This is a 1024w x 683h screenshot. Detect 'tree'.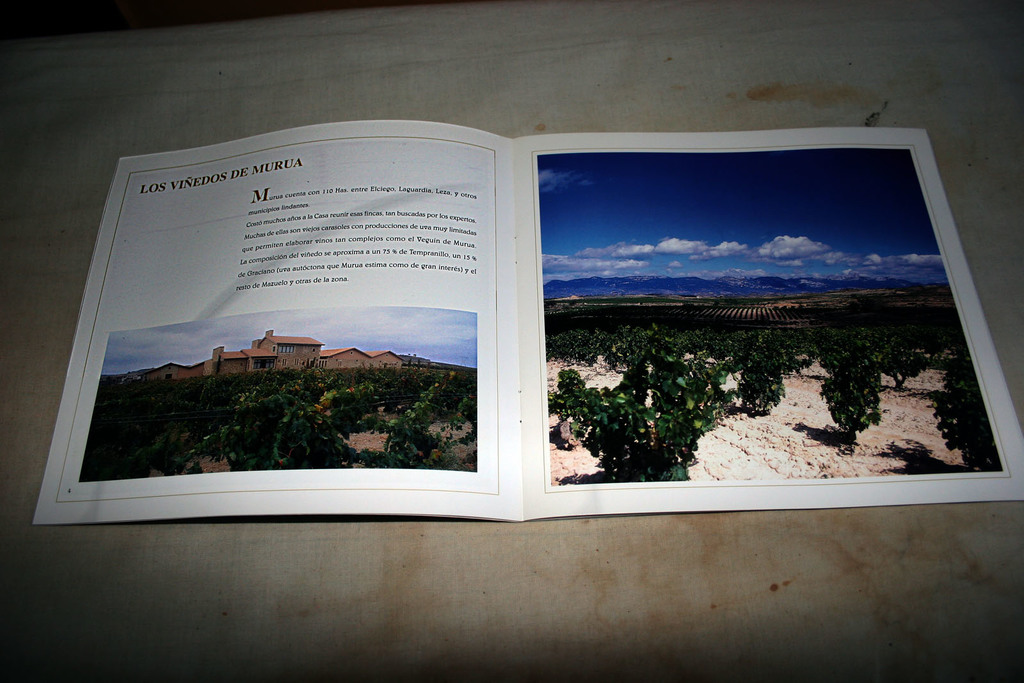
(left=129, top=380, right=217, bottom=478).
